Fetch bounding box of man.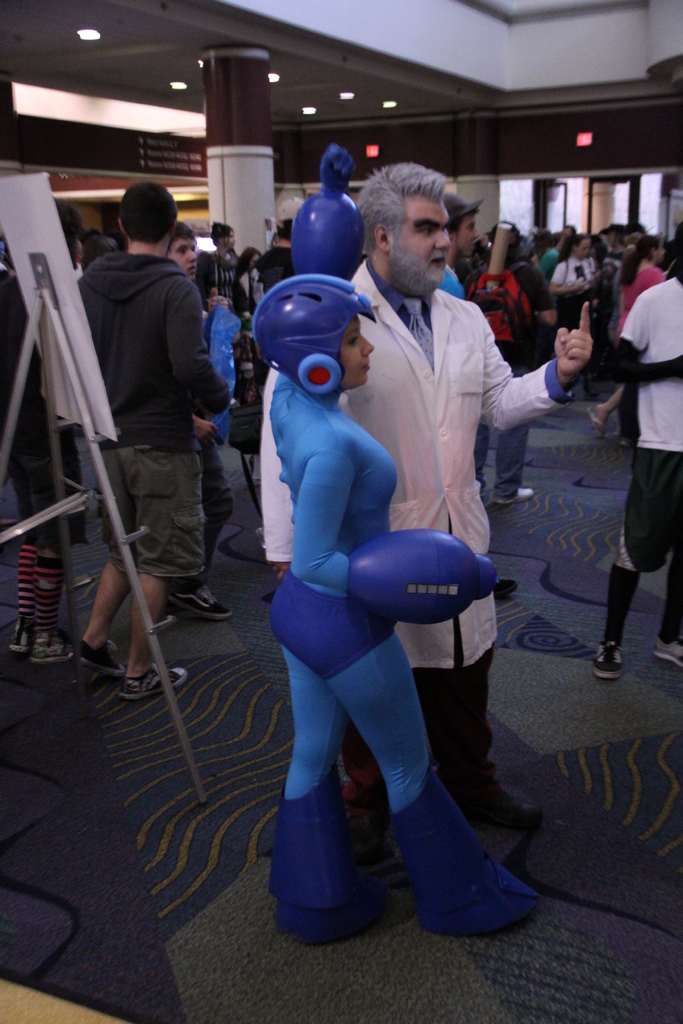
Bbox: Rect(261, 161, 589, 849).
